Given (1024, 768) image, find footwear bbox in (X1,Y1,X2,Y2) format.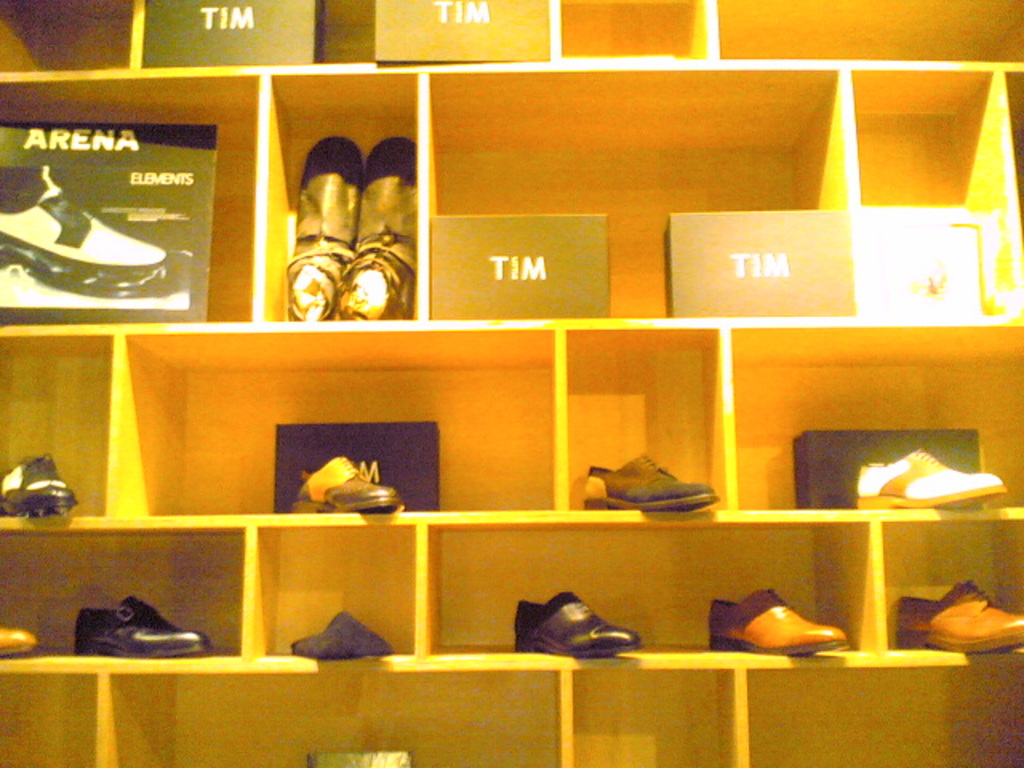
(581,448,723,514).
